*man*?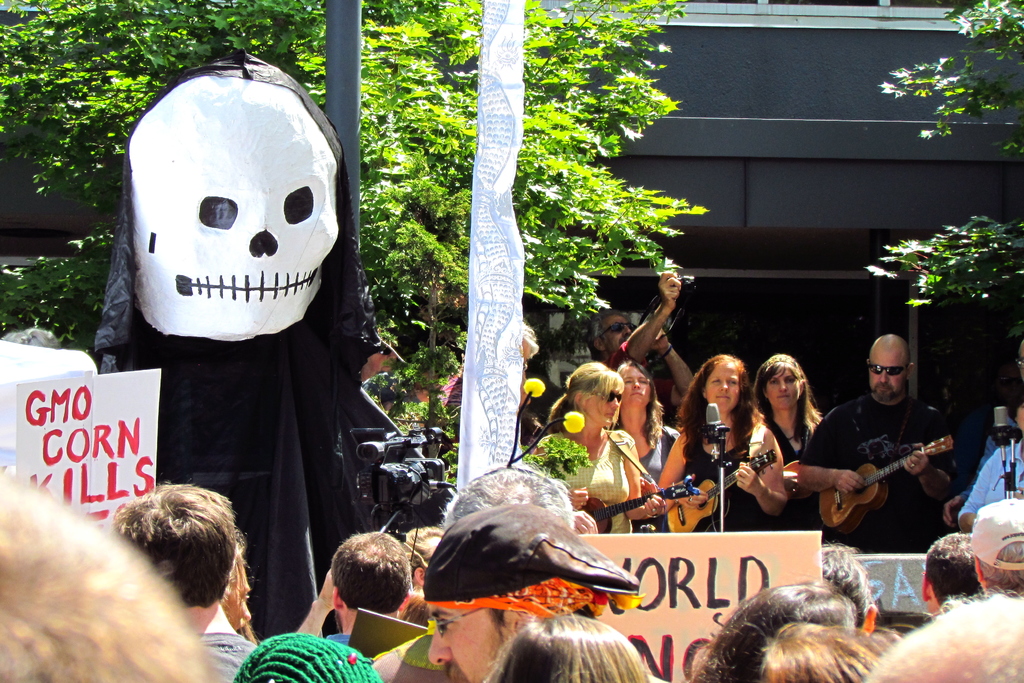
{"x1": 879, "y1": 595, "x2": 1023, "y2": 682}
